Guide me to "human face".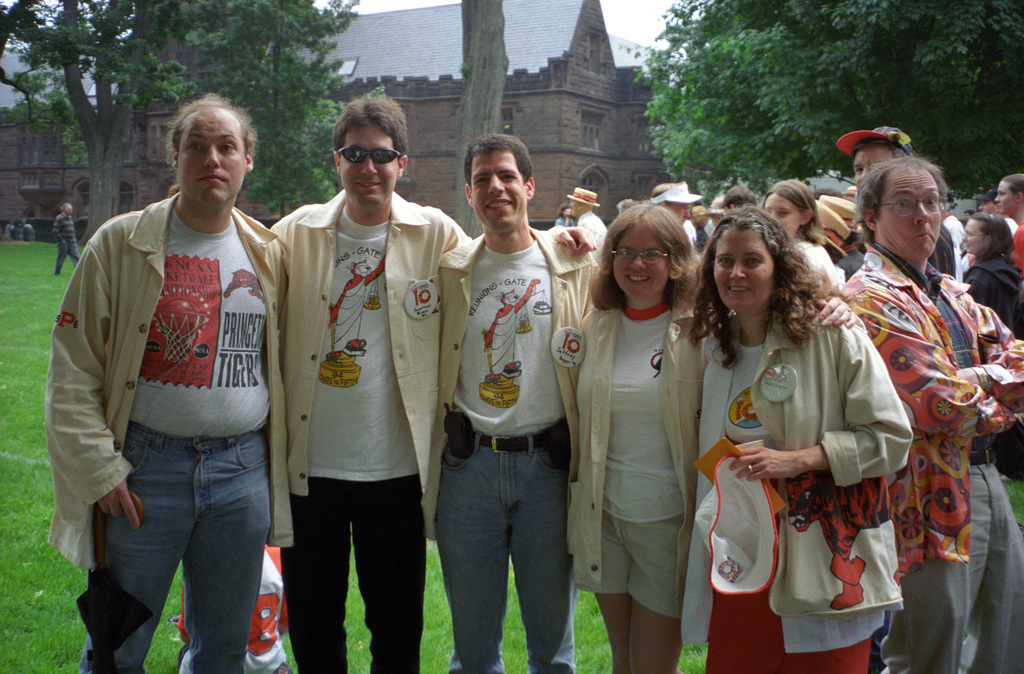
Guidance: (343, 126, 397, 203).
